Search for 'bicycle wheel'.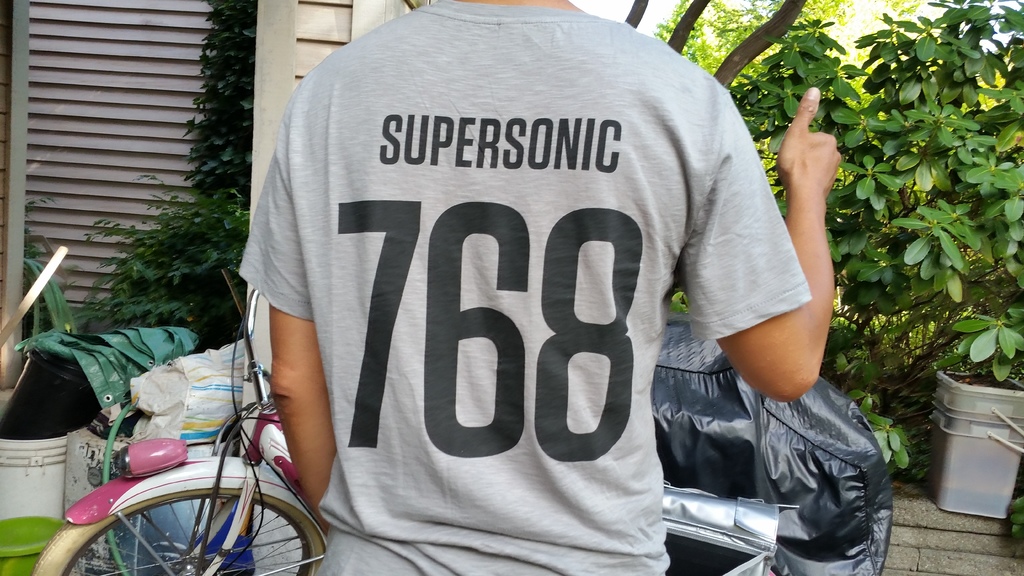
Found at {"x1": 32, "y1": 483, "x2": 333, "y2": 575}.
